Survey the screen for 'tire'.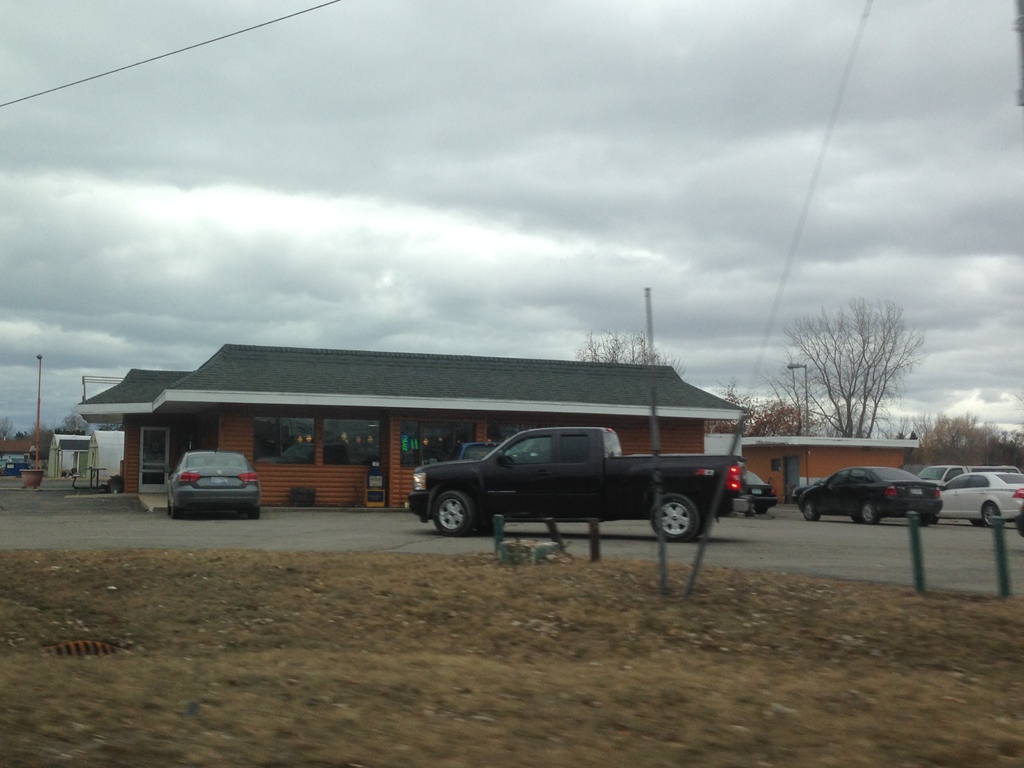
Survey found: left=860, top=500, right=877, bottom=522.
